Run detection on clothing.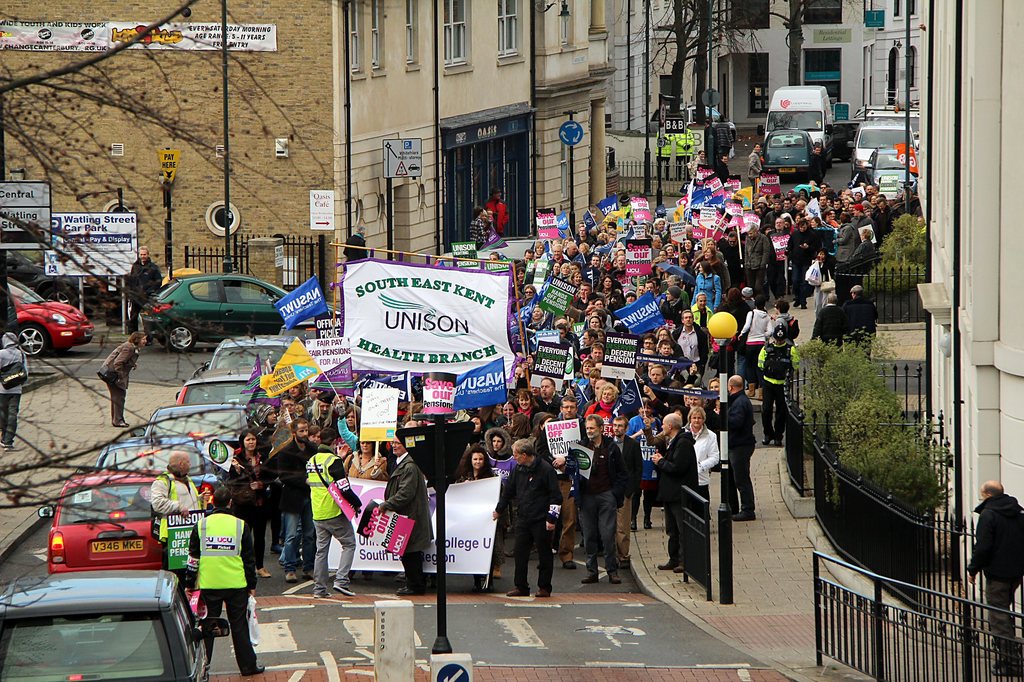
Result: bbox=(847, 205, 871, 237).
